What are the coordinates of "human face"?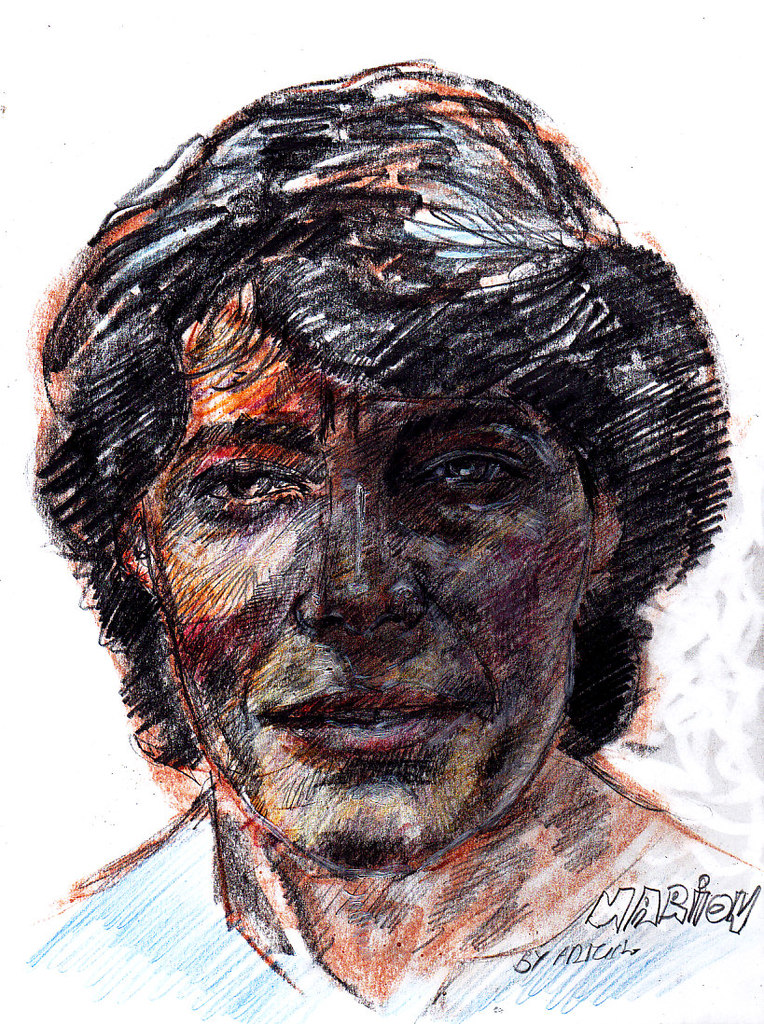
160, 271, 572, 865.
